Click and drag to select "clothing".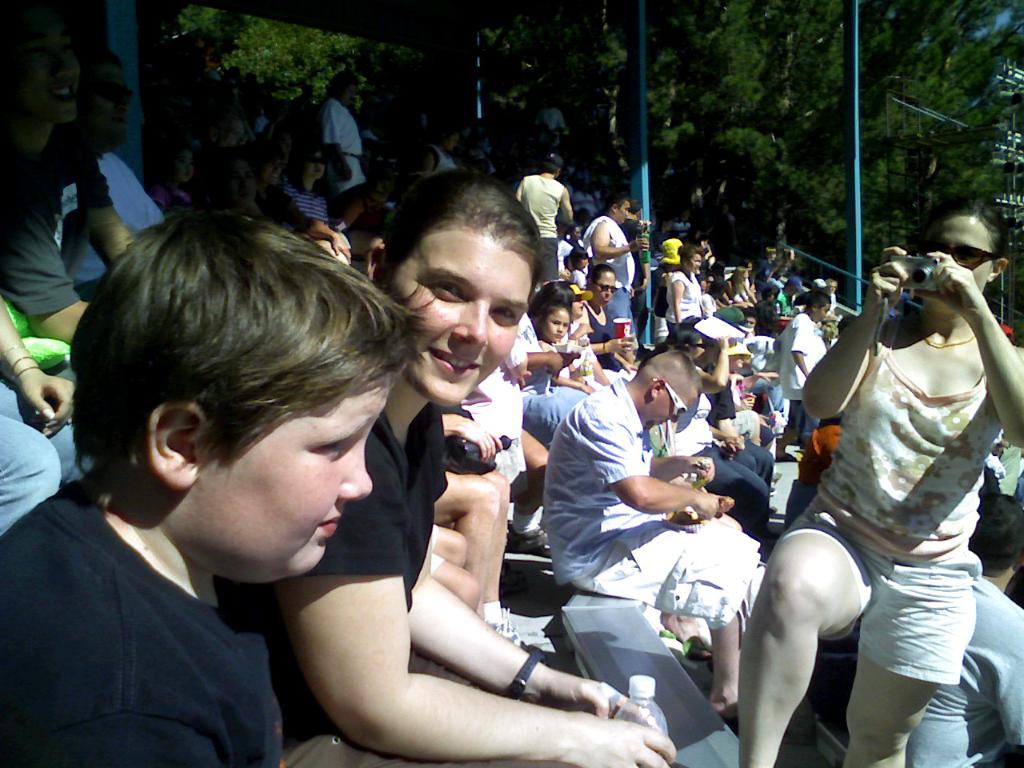
Selection: region(0, 374, 100, 534).
